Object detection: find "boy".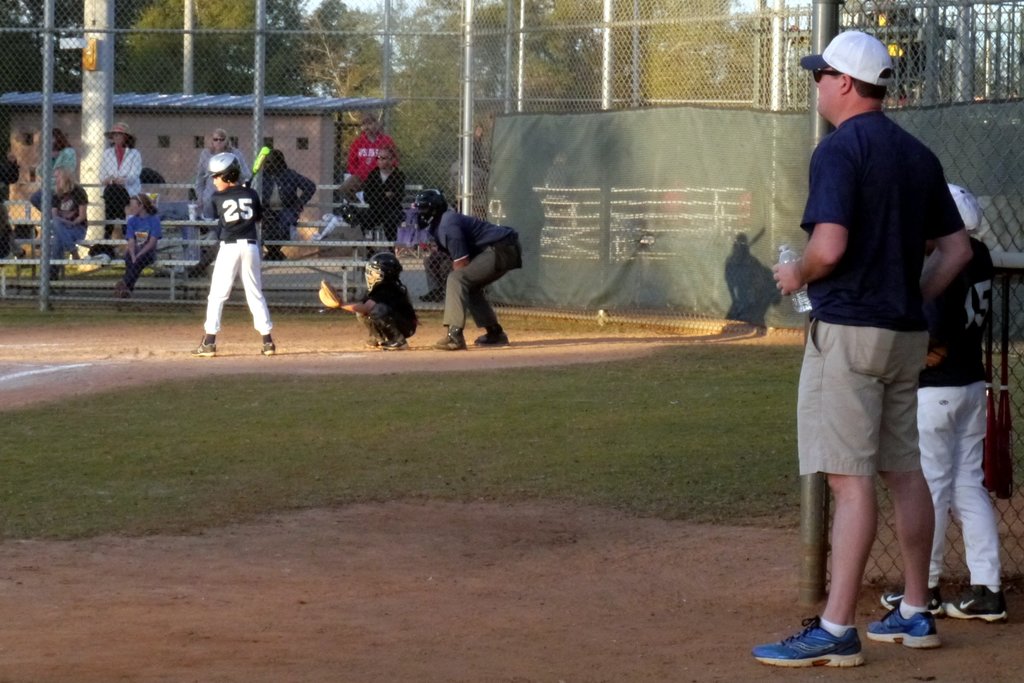
(x1=881, y1=182, x2=1010, y2=630).
